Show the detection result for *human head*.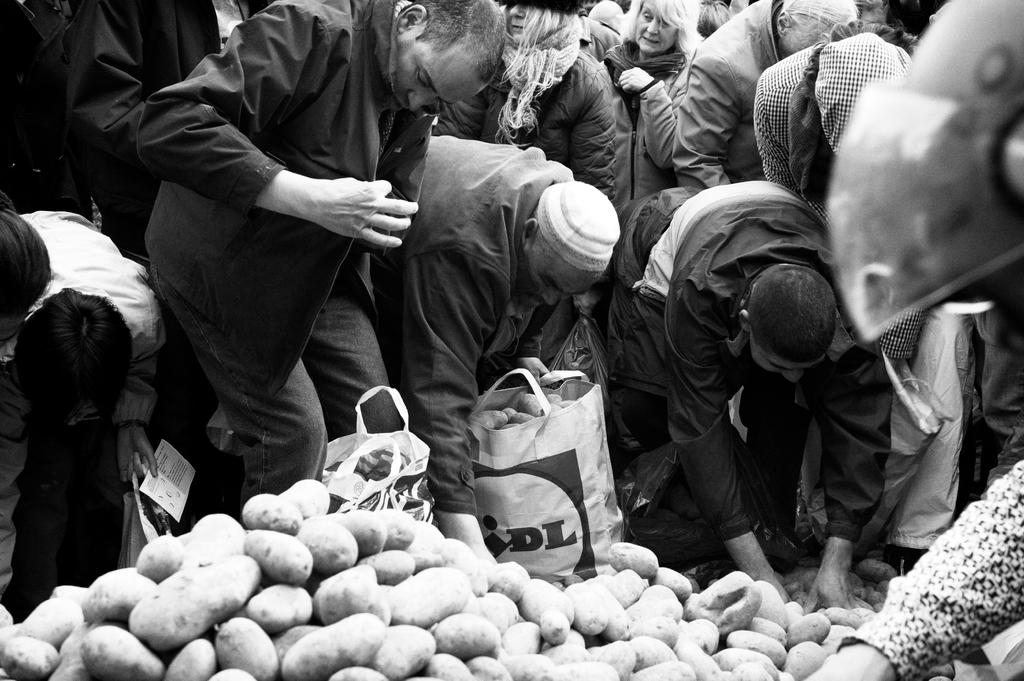
Rect(13, 288, 133, 429).
